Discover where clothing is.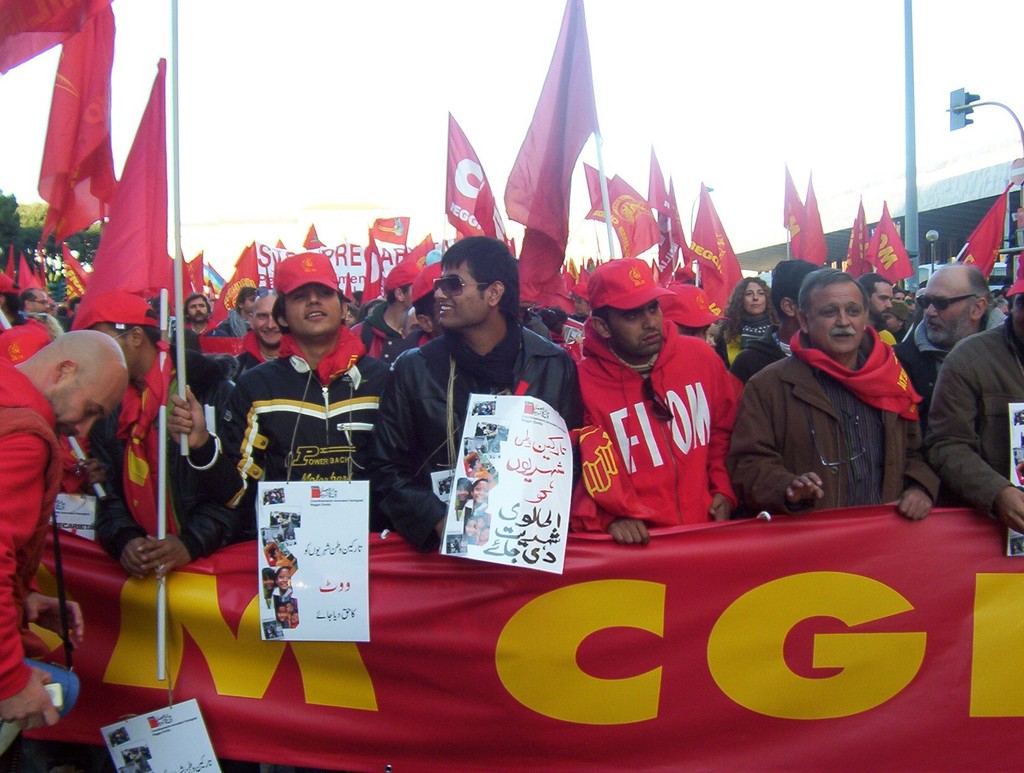
Discovered at [388,319,611,546].
